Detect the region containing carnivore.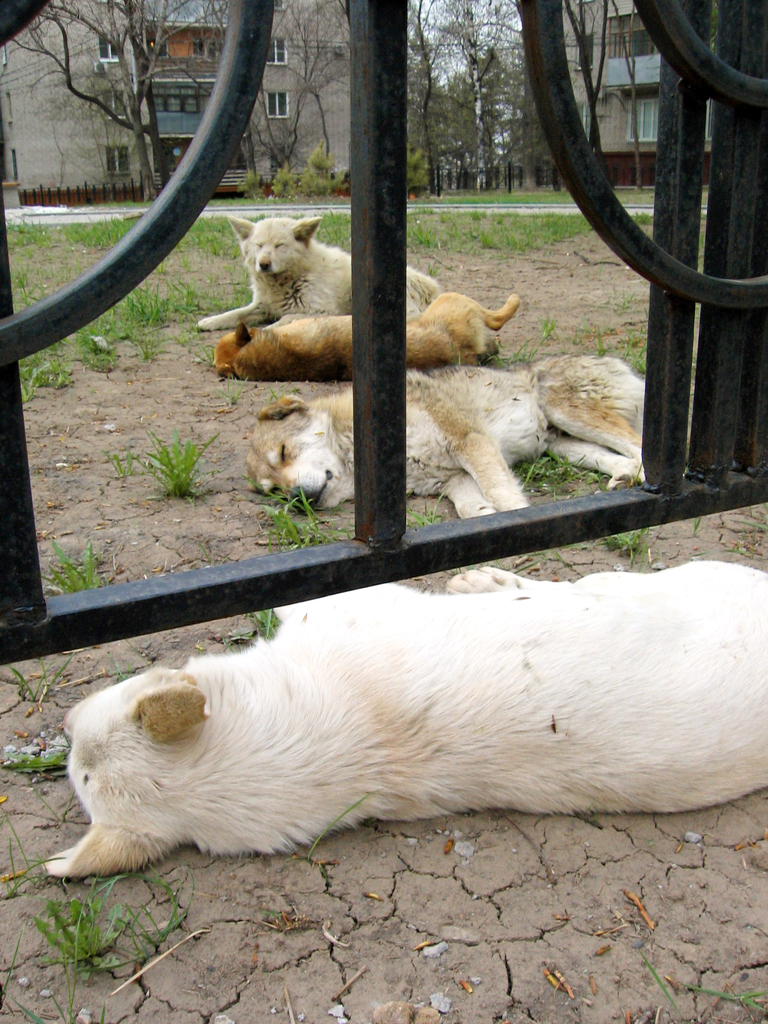
rect(244, 348, 646, 522).
